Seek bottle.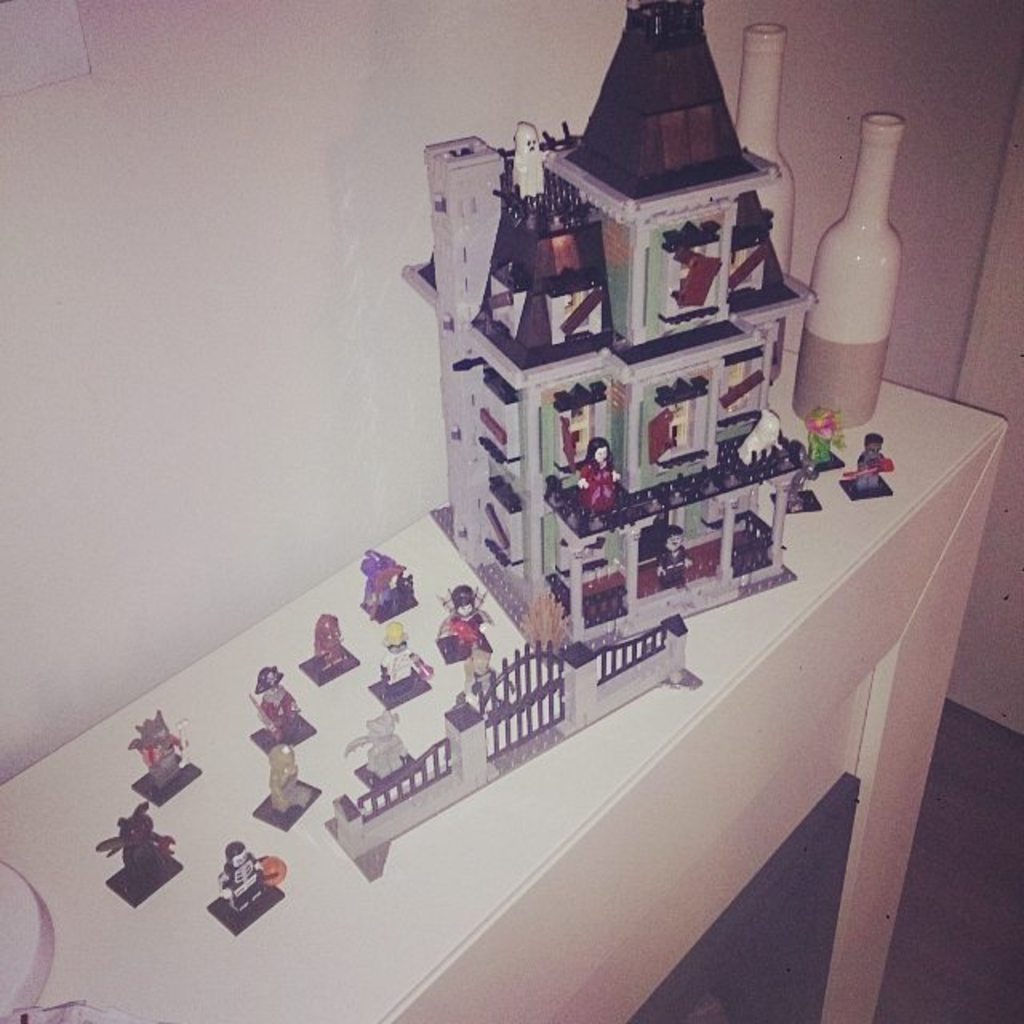
{"left": 733, "top": 26, "right": 802, "bottom": 379}.
